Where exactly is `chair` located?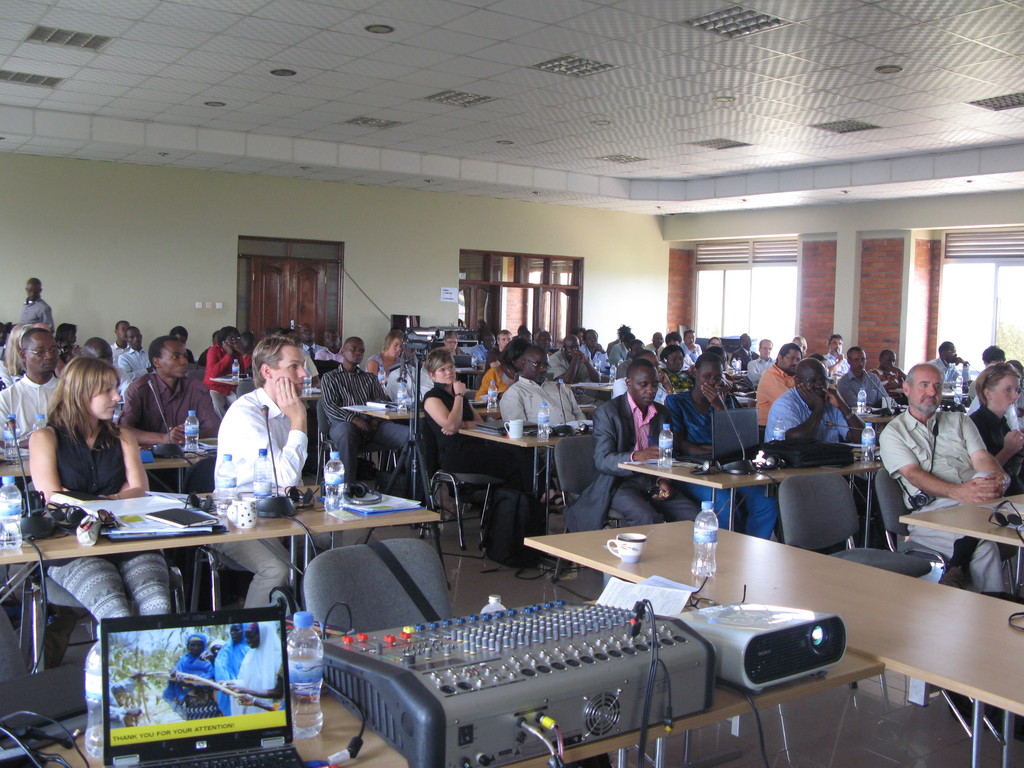
Its bounding box is (315,396,399,488).
